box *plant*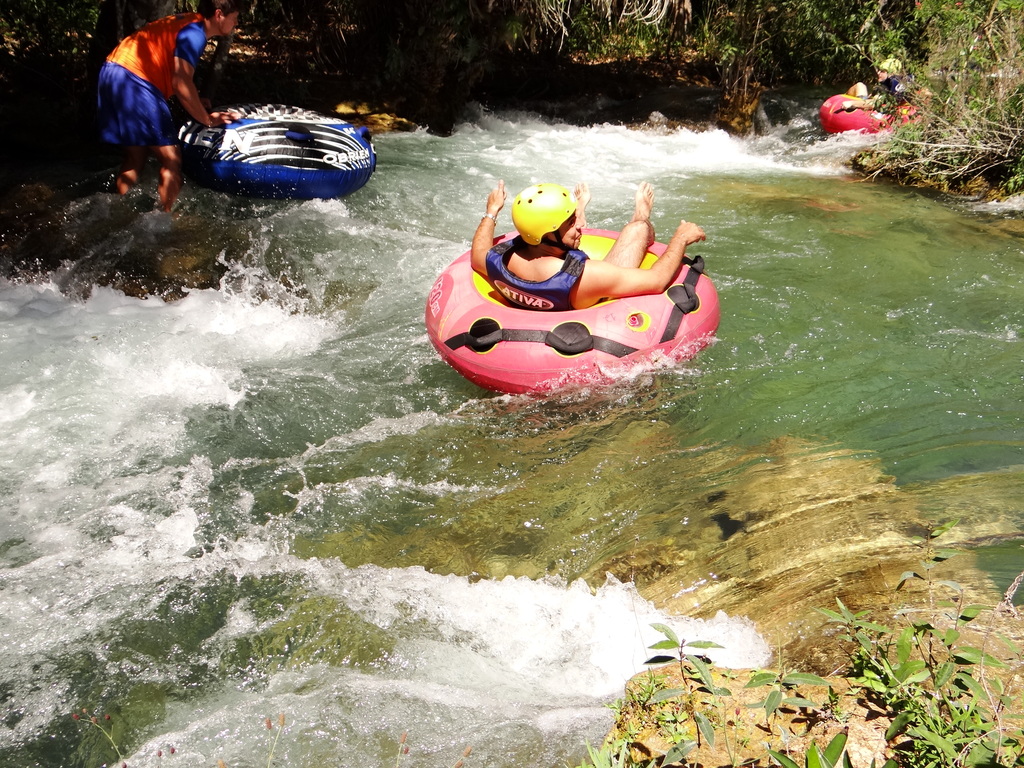
box=[571, 622, 849, 767]
